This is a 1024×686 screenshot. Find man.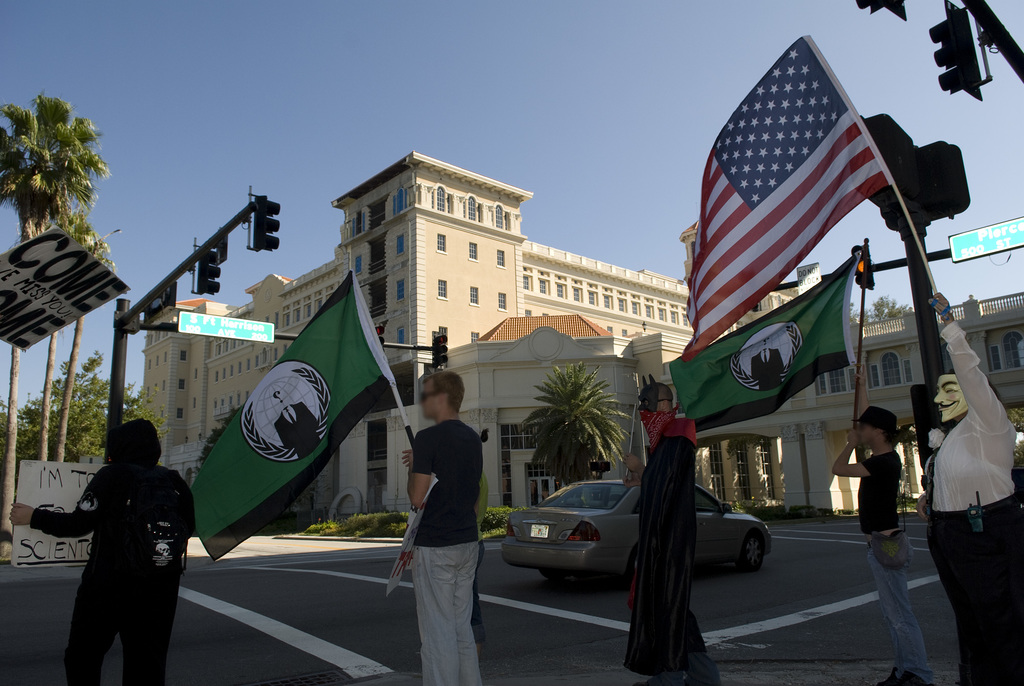
Bounding box: [x1=831, y1=408, x2=949, y2=685].
